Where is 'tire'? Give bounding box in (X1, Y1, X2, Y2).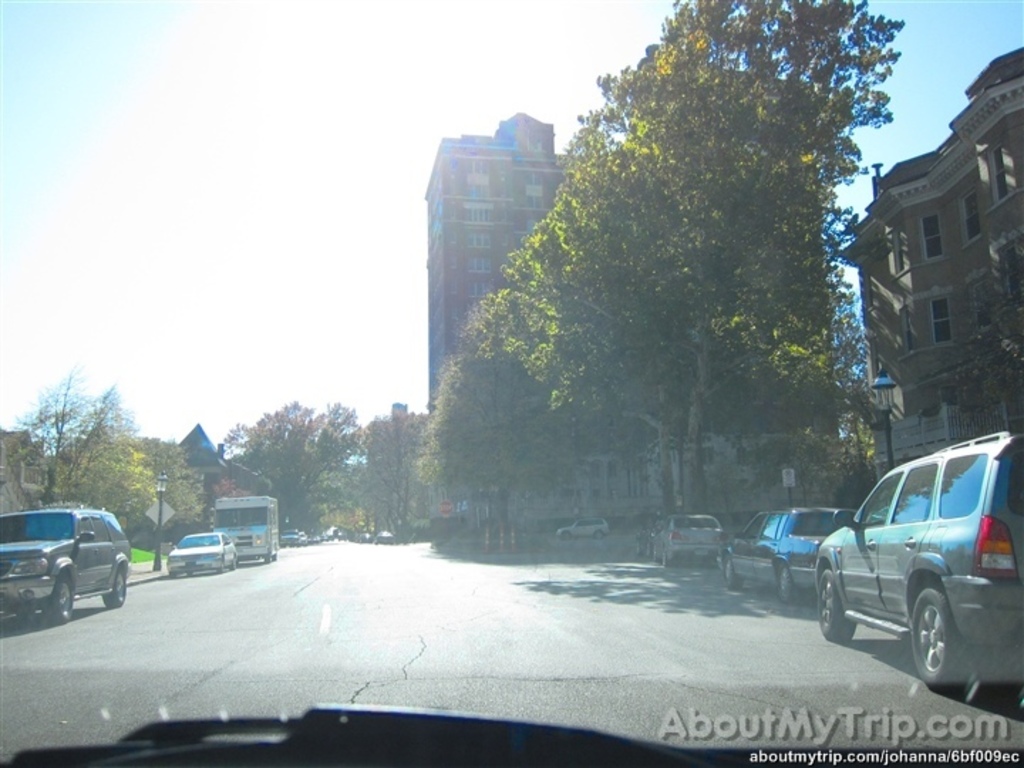
(644, 540, 653, 559).
